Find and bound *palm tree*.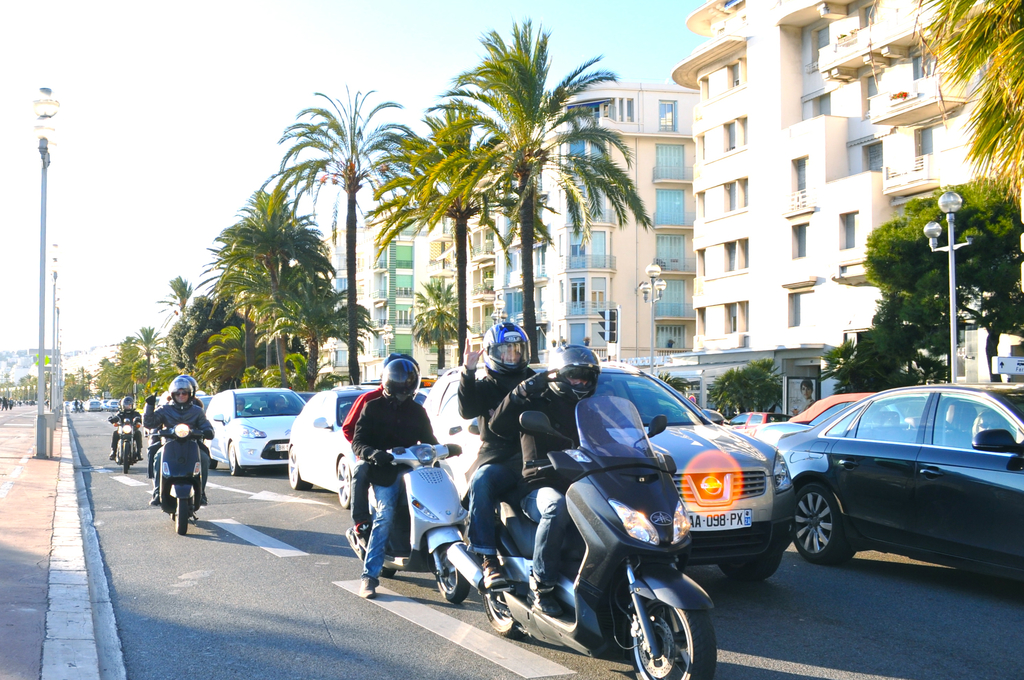
Bound: x1=123, y1=326, x2=157, y2=398.
